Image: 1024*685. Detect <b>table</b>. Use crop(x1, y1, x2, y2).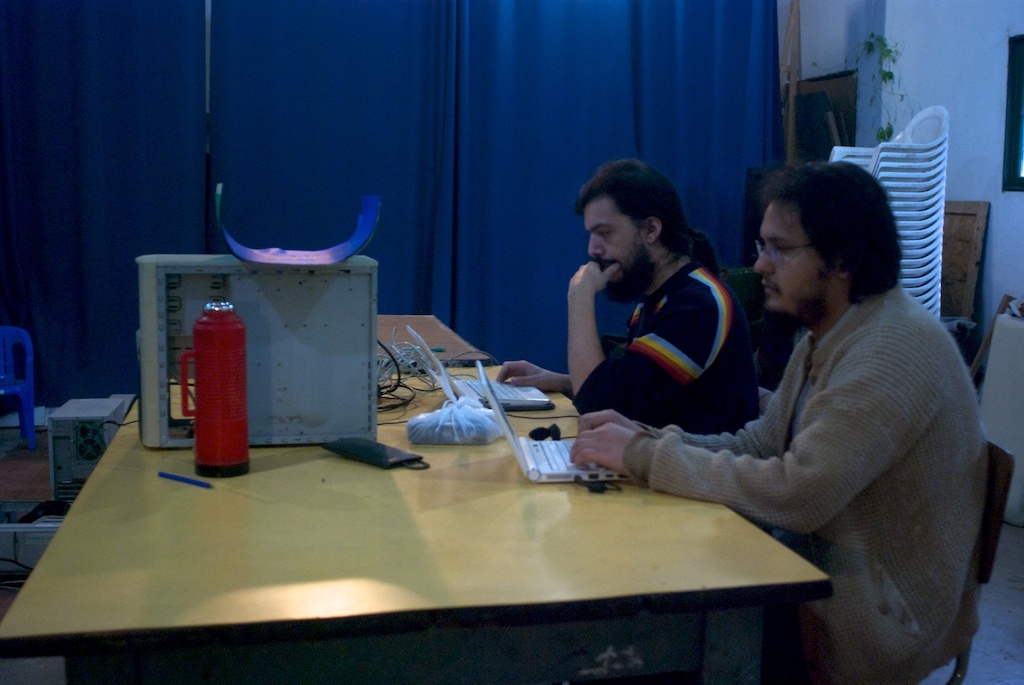
crop(380, 312, 489, 364).
